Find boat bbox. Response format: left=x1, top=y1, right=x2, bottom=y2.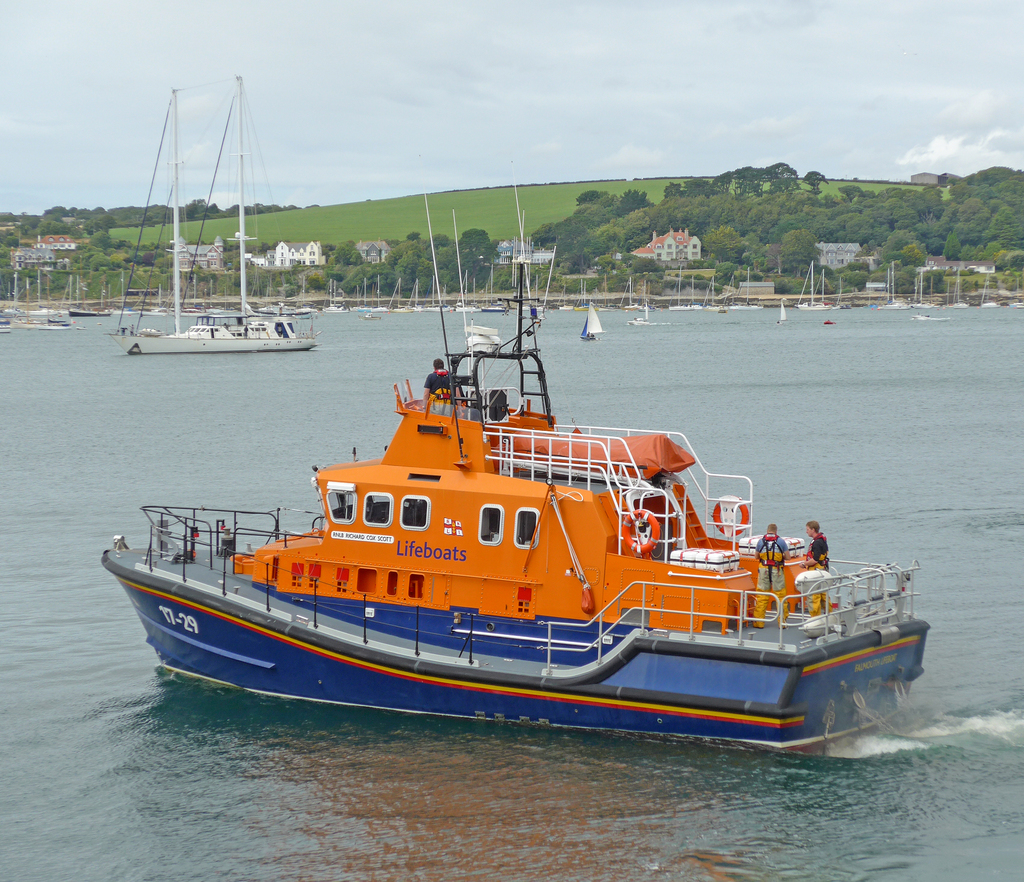
left=580, top=301, right=602, bottom=344.
